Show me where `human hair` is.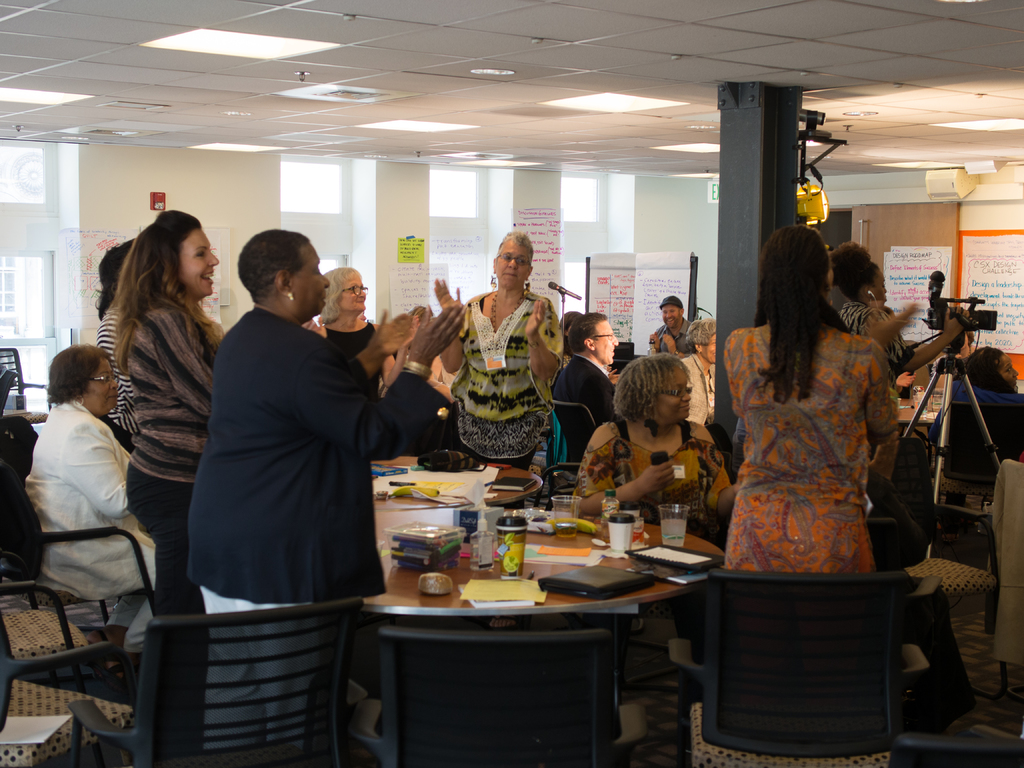
`human hair` is at {"x1": 675, "y1": 306, "x2": 682, "y2": 316}.
